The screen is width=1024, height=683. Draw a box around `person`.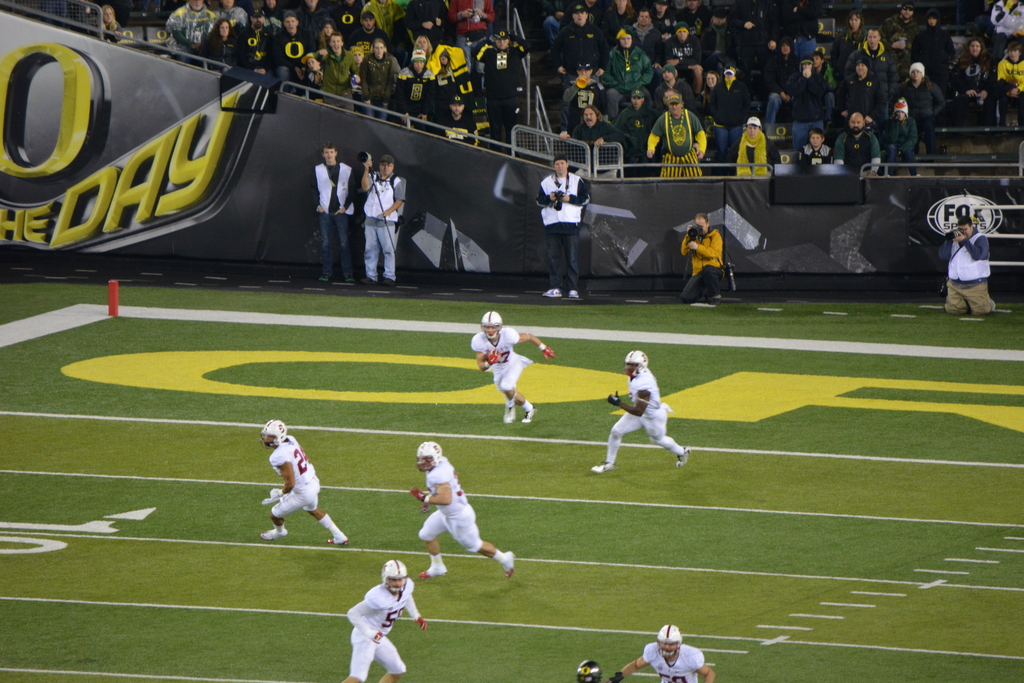
[676, 215, 723, 308].
